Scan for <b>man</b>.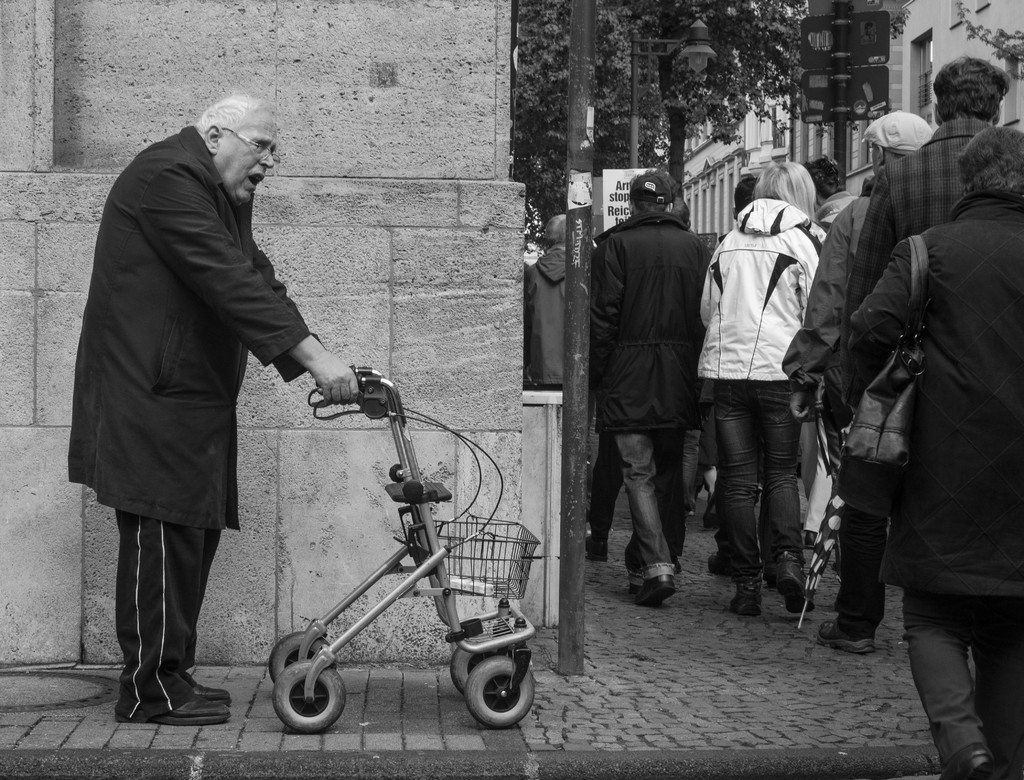
Scan result: (x1=63, y1=93, x2=358, y2=722).
